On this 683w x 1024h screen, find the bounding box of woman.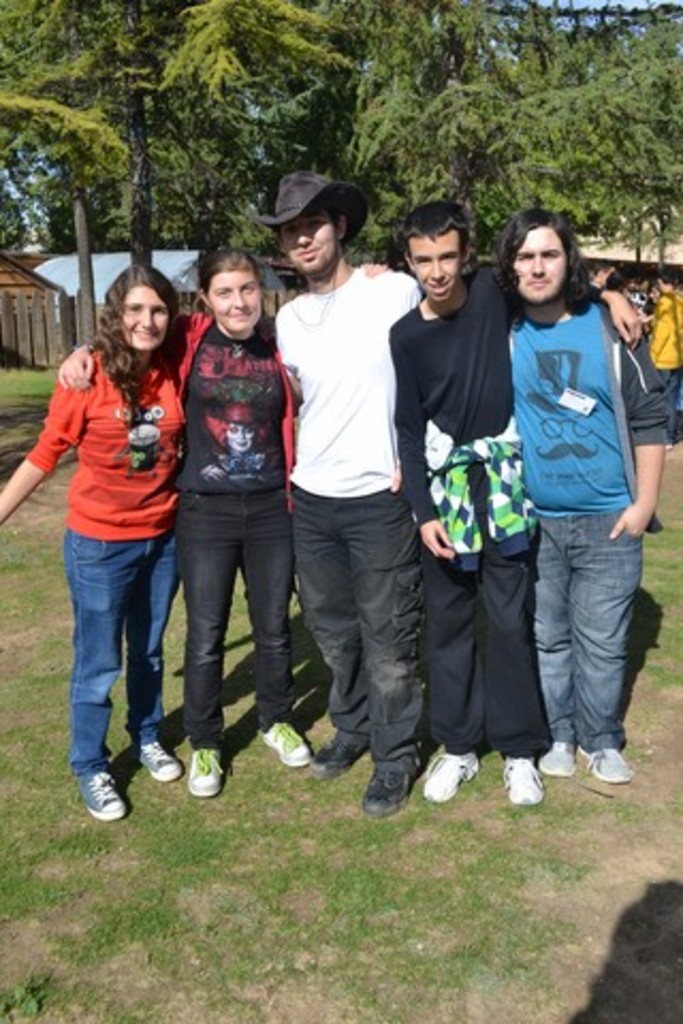
Bounding box: left=638, top=286, right=660, bottom=320.
